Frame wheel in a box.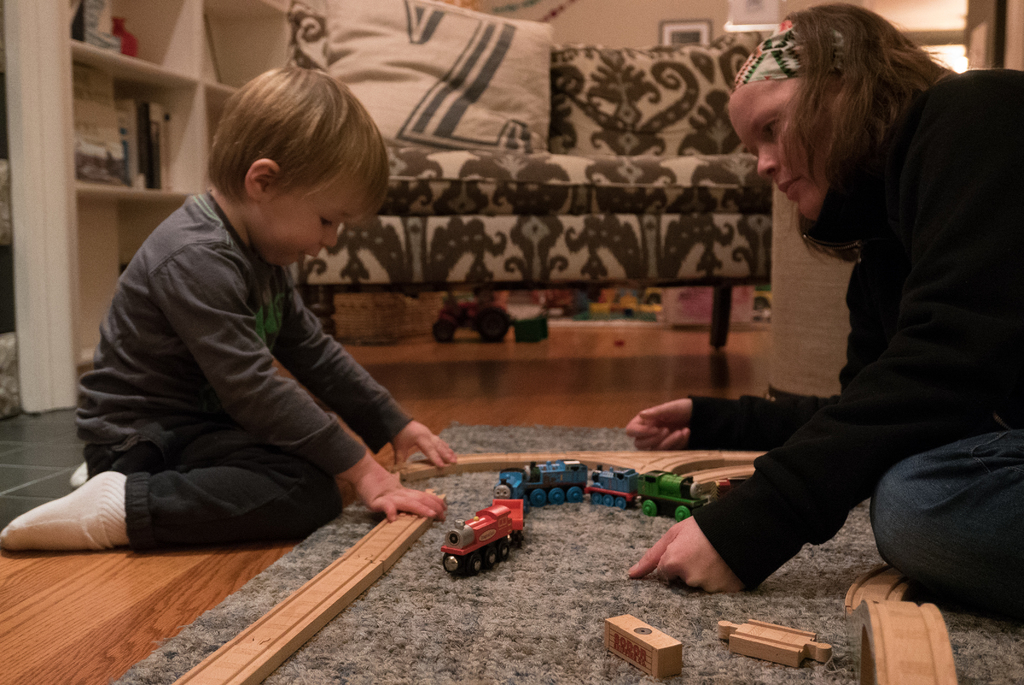
479/310/508/342.
